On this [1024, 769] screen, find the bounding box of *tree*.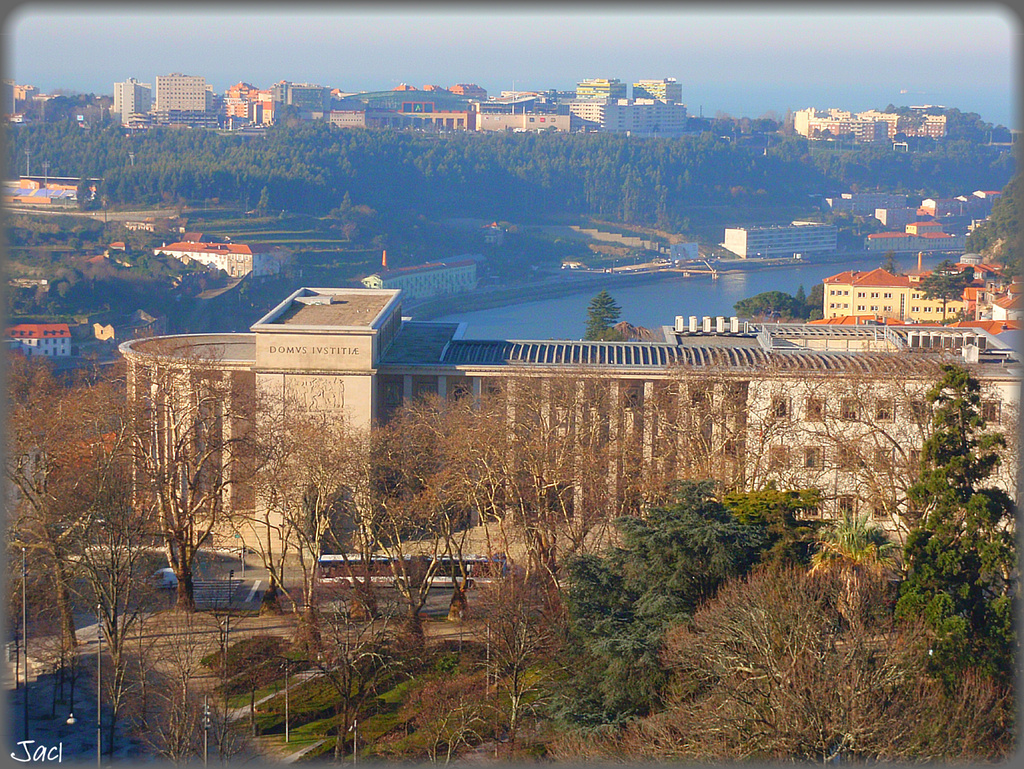
Bounding box: select_region(739, 285, 829, 322).
